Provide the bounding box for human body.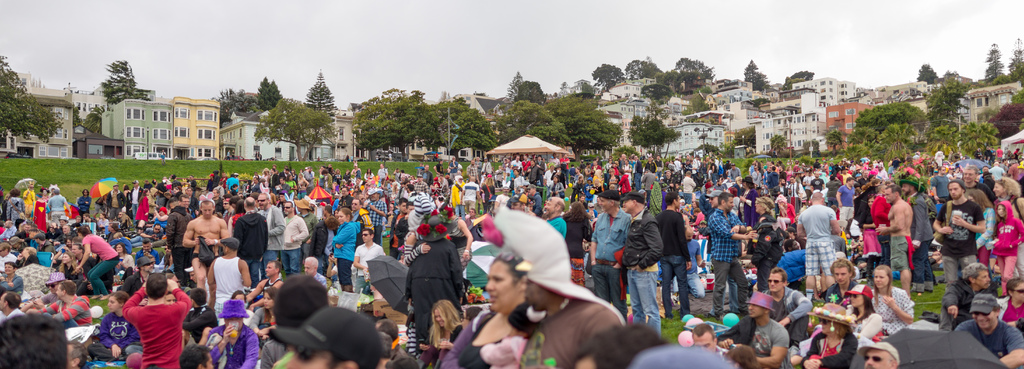
bbox=(785, 168, 793, 181).
